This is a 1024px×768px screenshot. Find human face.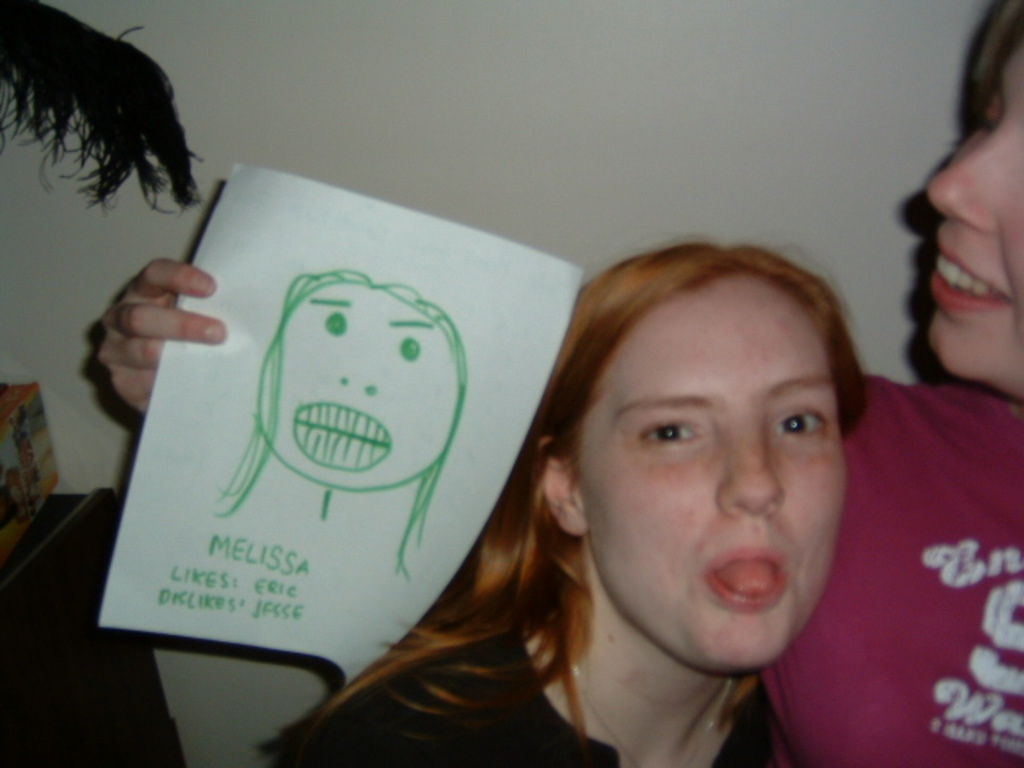
Bounding box: 253,280,462,502.
